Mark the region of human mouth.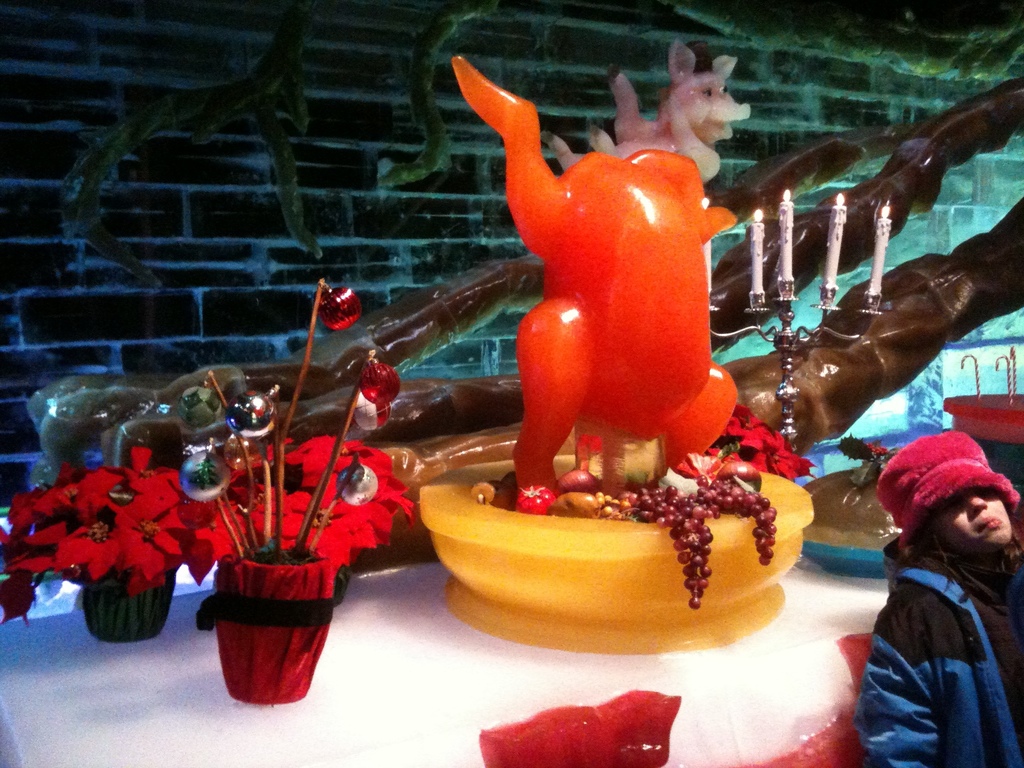
Region: bbox=[977, 517, 1000, 529].
